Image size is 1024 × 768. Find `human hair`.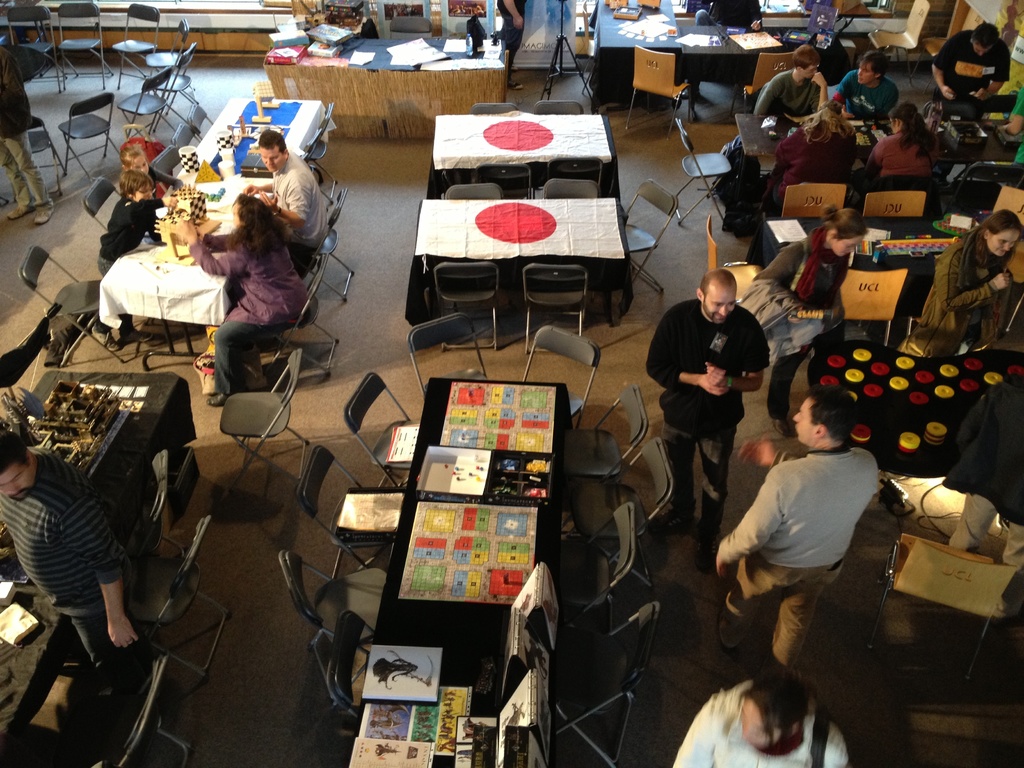
l=808, t=382, r=860, b=441.
